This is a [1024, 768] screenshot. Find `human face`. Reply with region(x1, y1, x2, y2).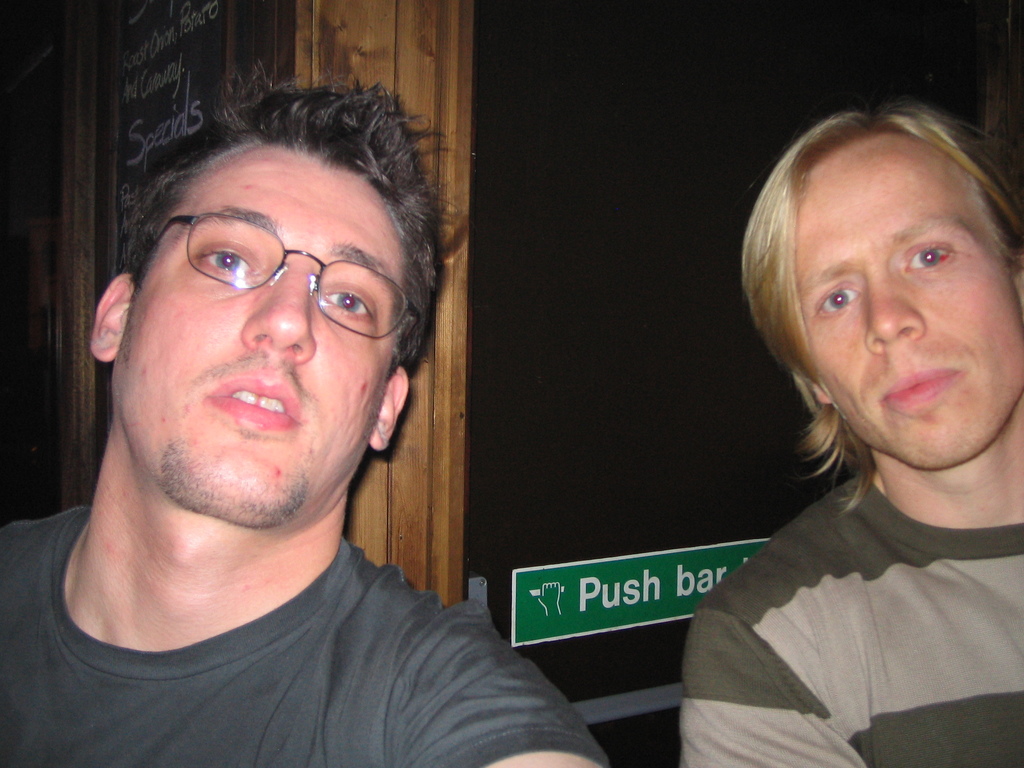
region(783, 132, 1023, 468).
